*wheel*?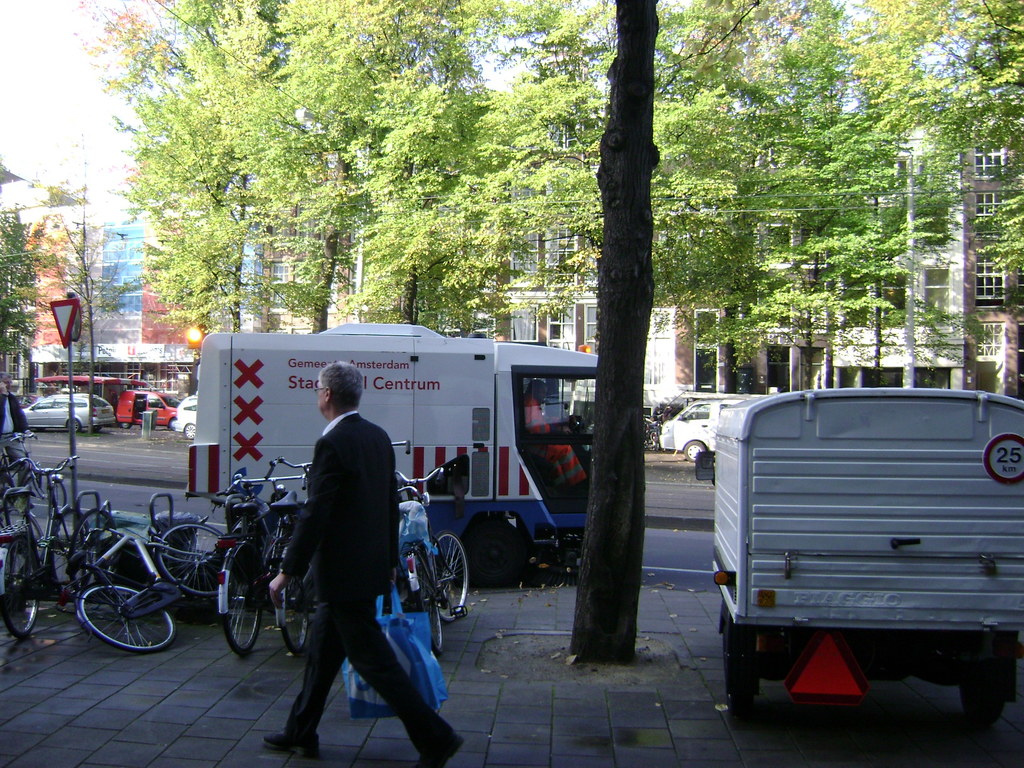
l=120, t=420, r=133, b=429
